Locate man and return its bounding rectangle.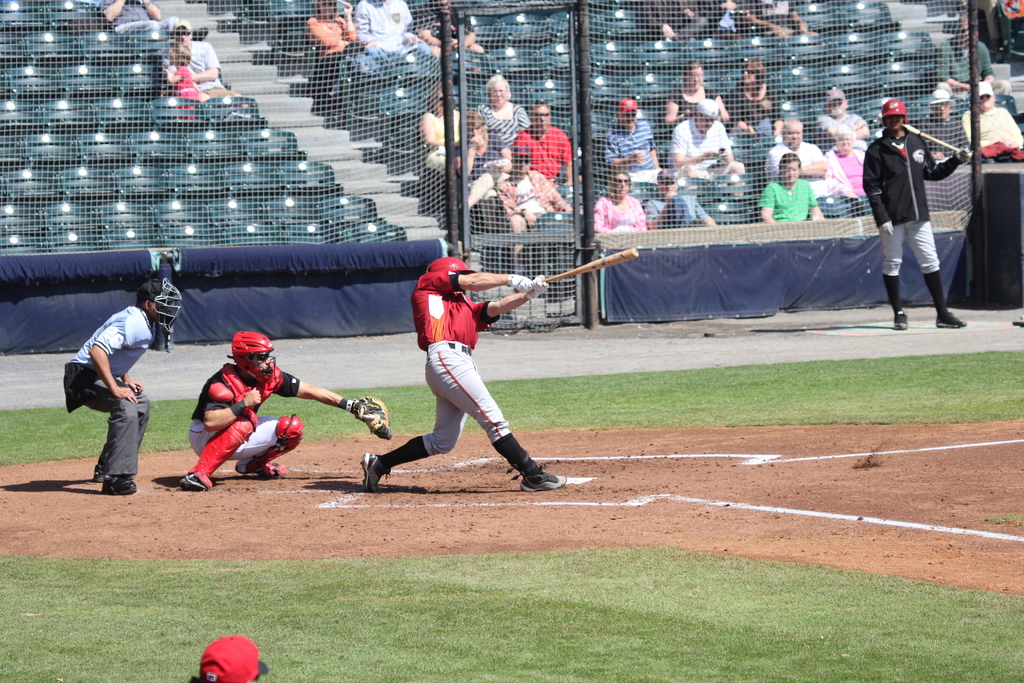
Rect(604, 94, 664, 174).
